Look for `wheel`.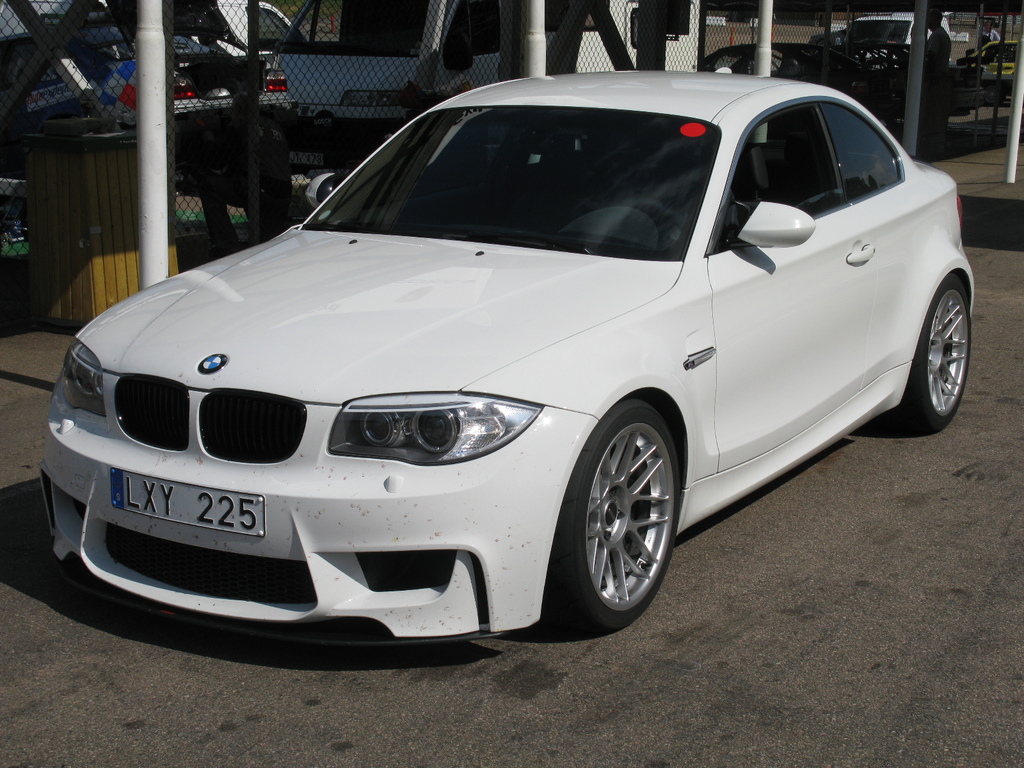
Found: 899/273/969/433.
